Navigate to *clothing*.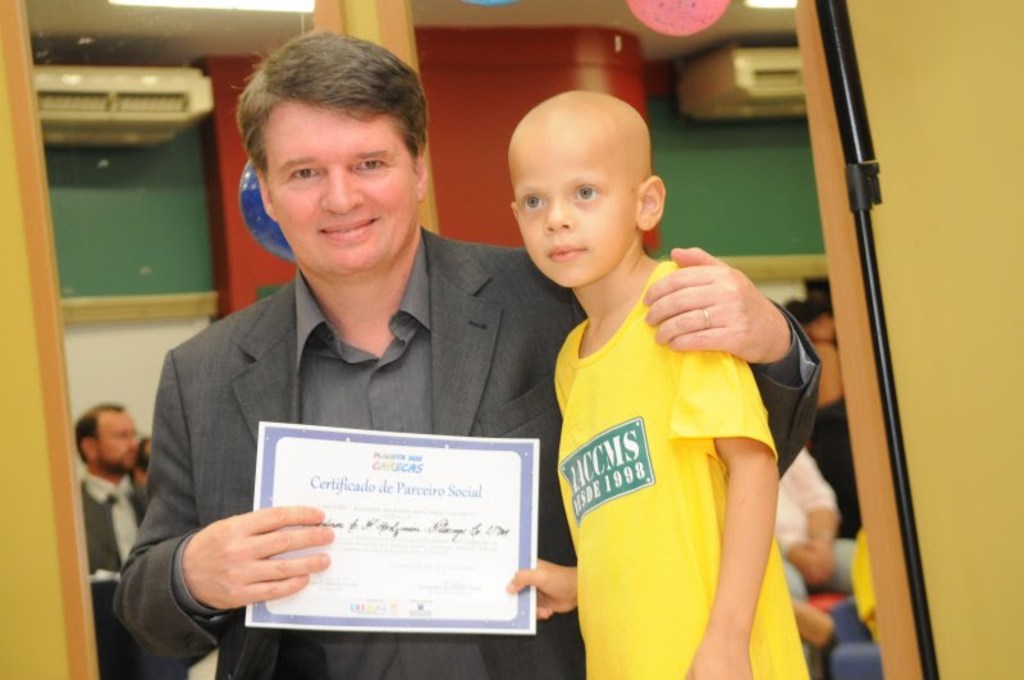
Navigation target: detection(111, 227, 826, 679).
